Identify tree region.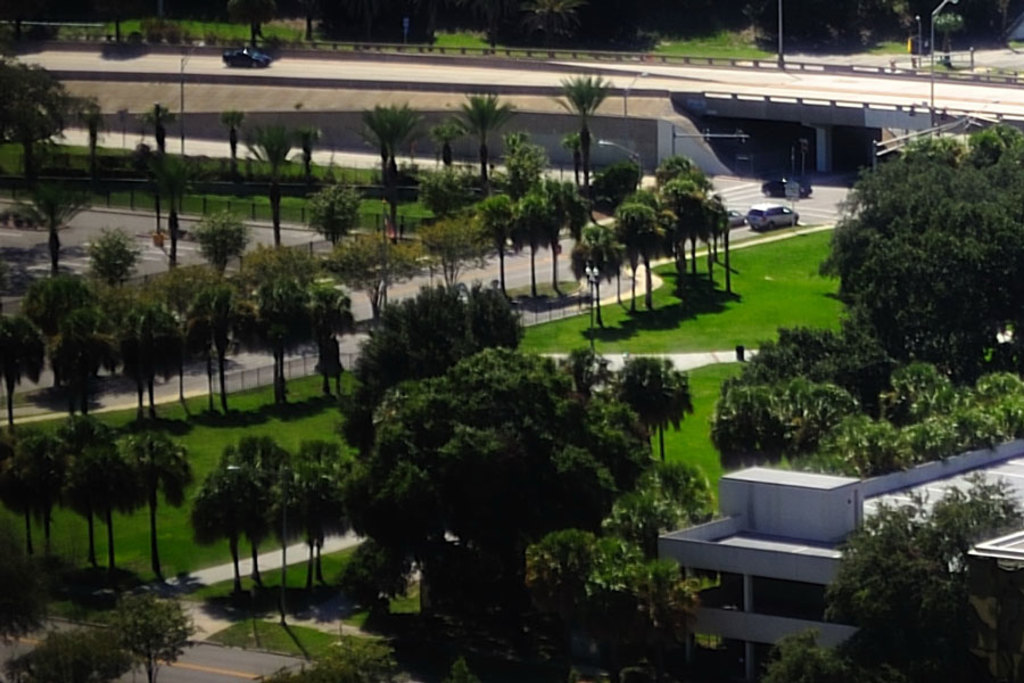
Region: <bbox>171, 297, 212, 411</bbox>.
